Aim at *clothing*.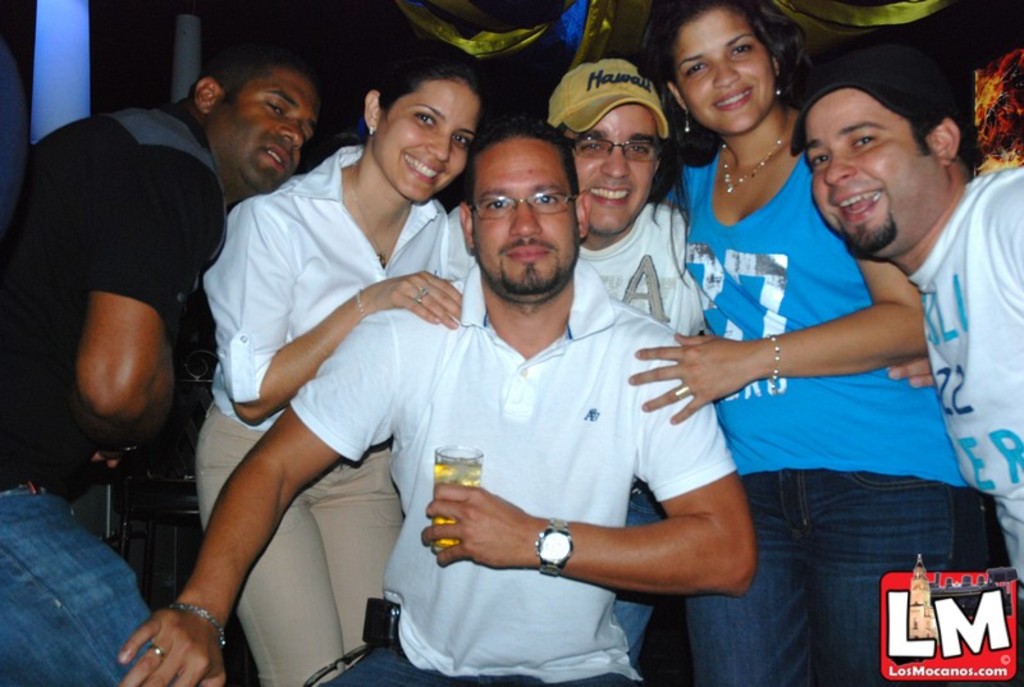
Aimed at bbox=(911, 169, 1023, 618).
